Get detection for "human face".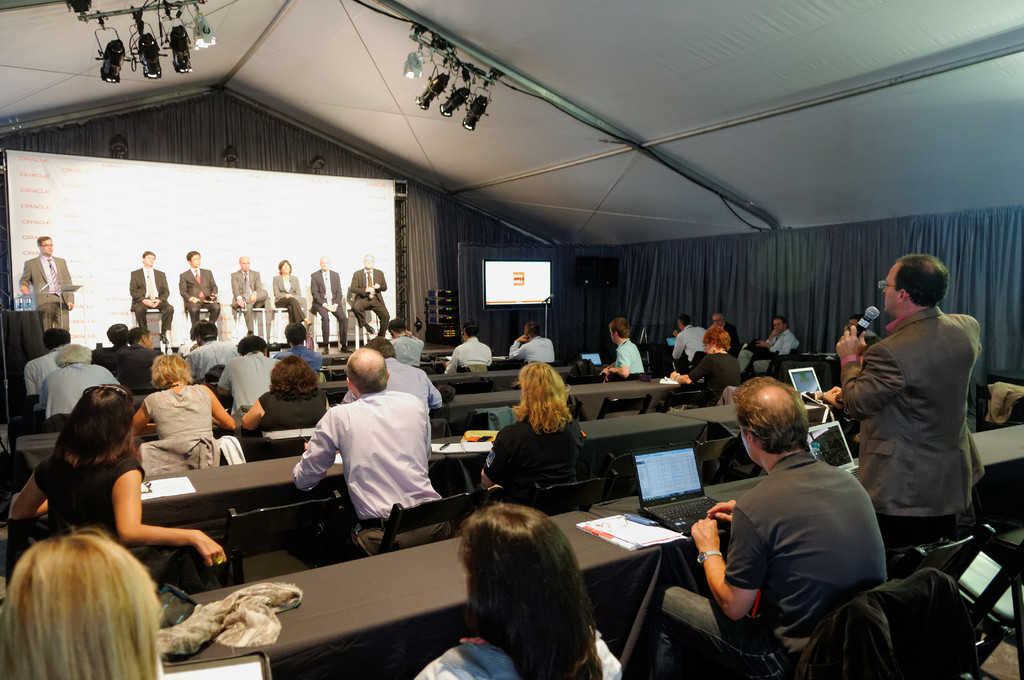
Detection: (x1=321, y1=257, x2=330, y2=269).
